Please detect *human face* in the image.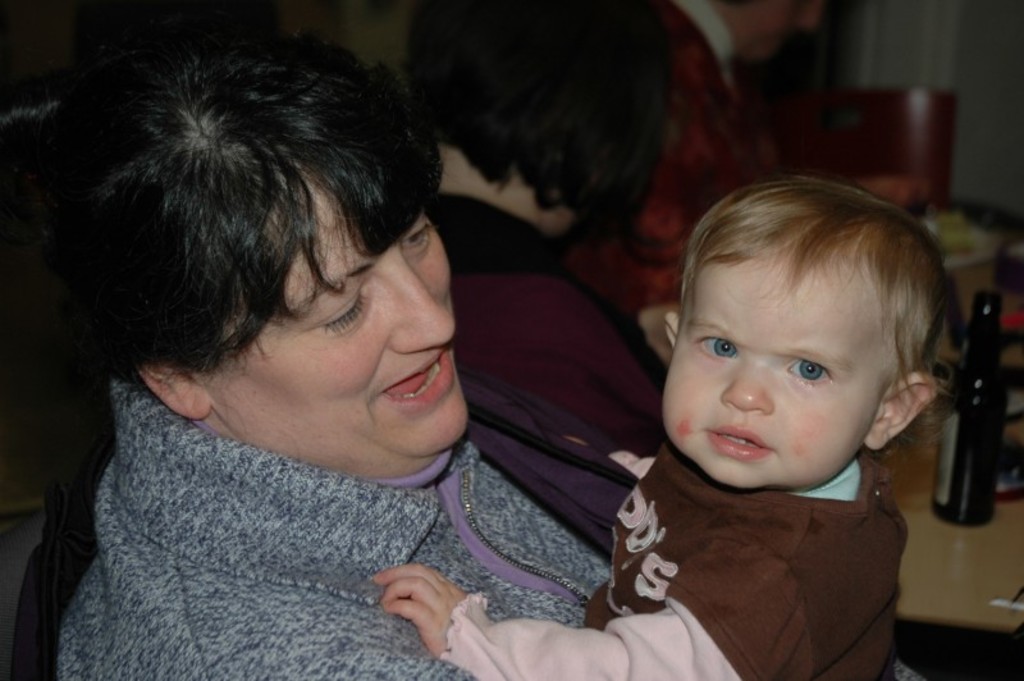
box(662, 229, 872, 492).
